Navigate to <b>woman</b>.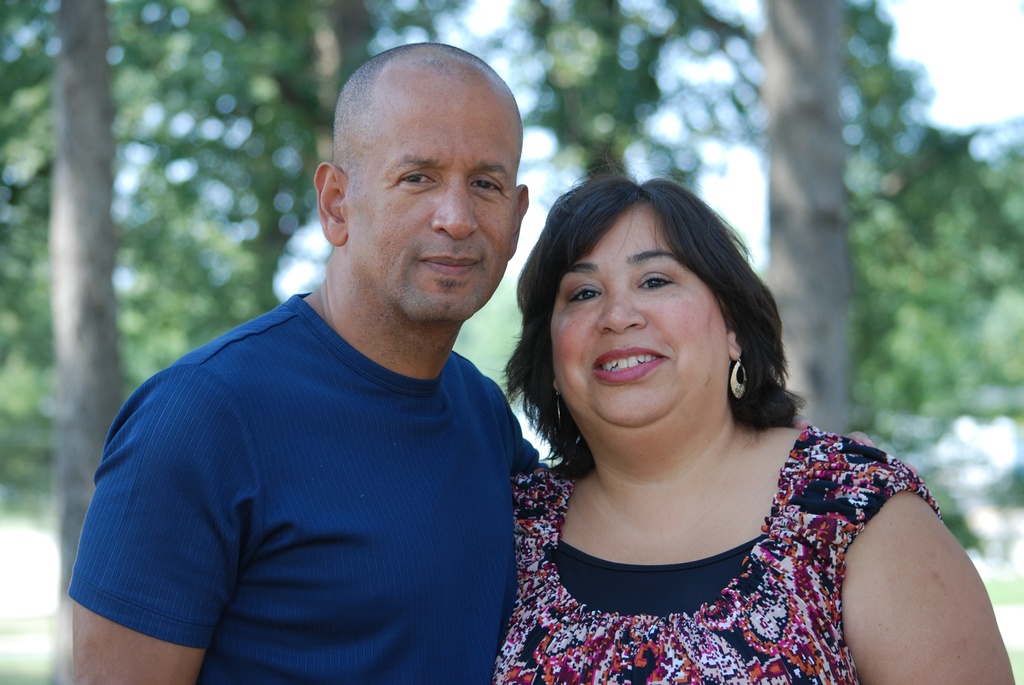
Navigation target: 433/143/963/684.
